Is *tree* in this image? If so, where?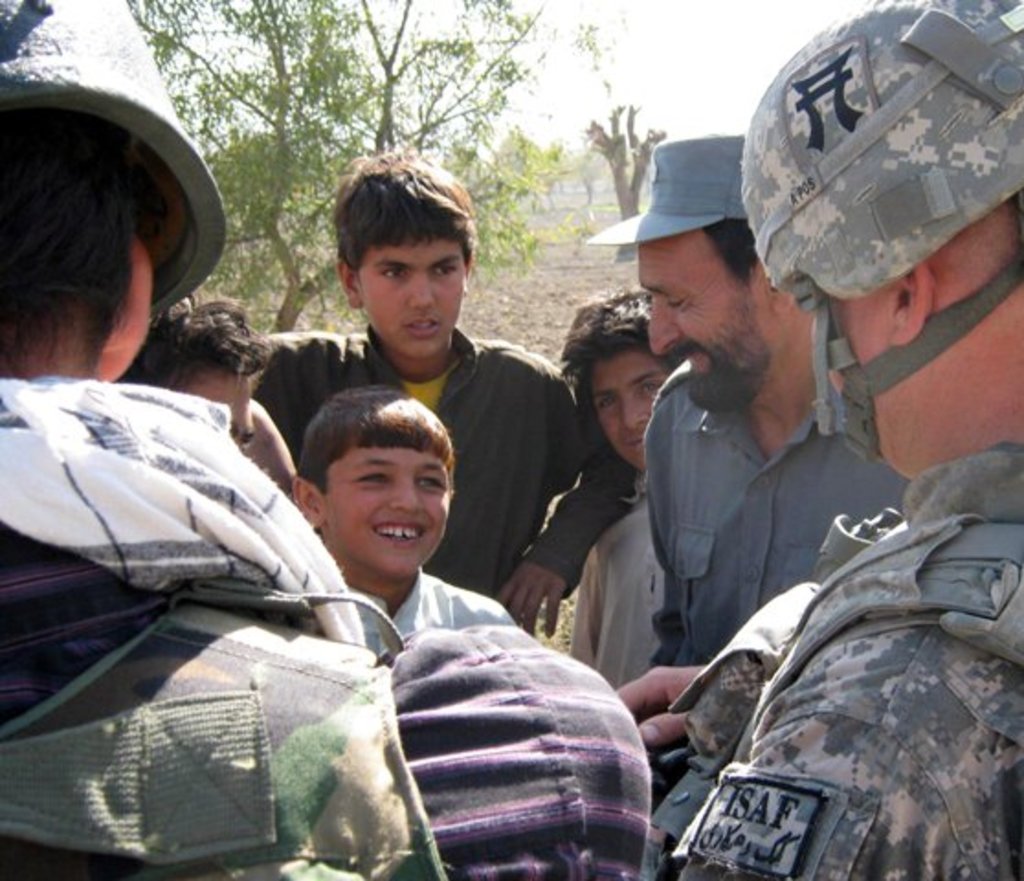
Yes, at <region>587, 97, 668, 261</region>.
